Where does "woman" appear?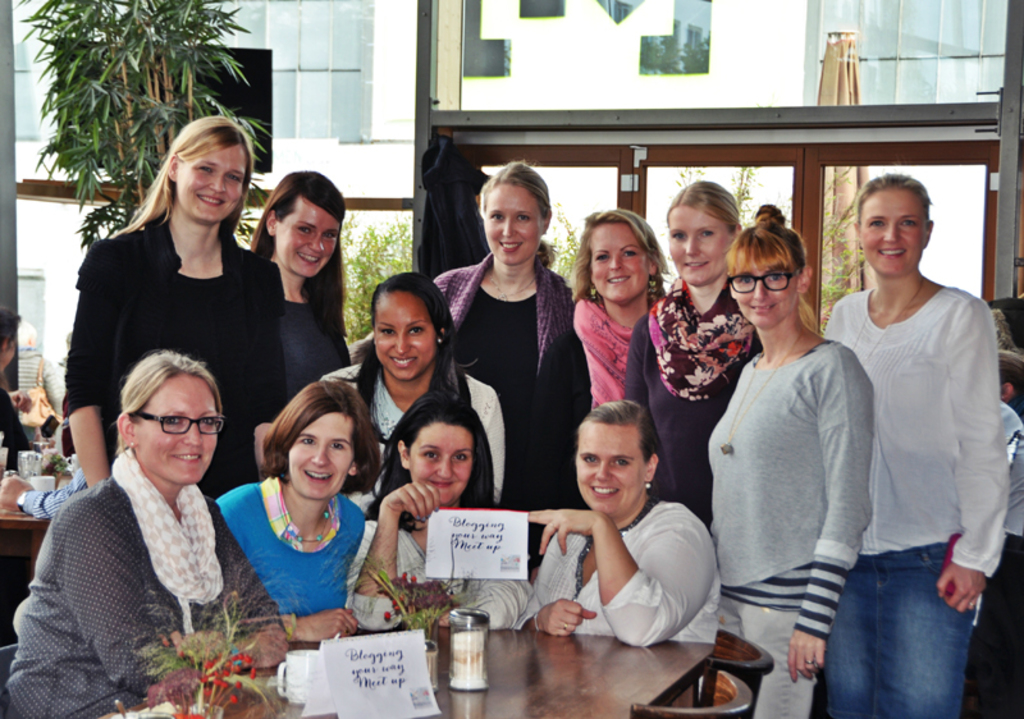
Appears at left=612, top=182, right=763, bottom=531.
